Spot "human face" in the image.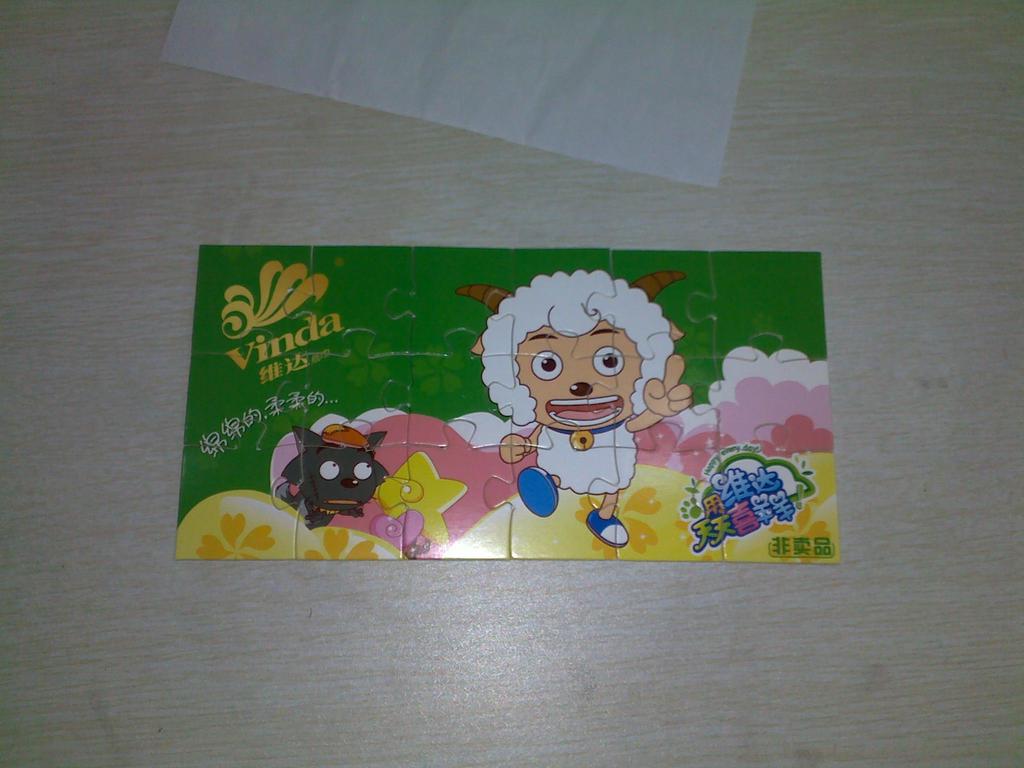
"human face" found at 519:317:644:430.
